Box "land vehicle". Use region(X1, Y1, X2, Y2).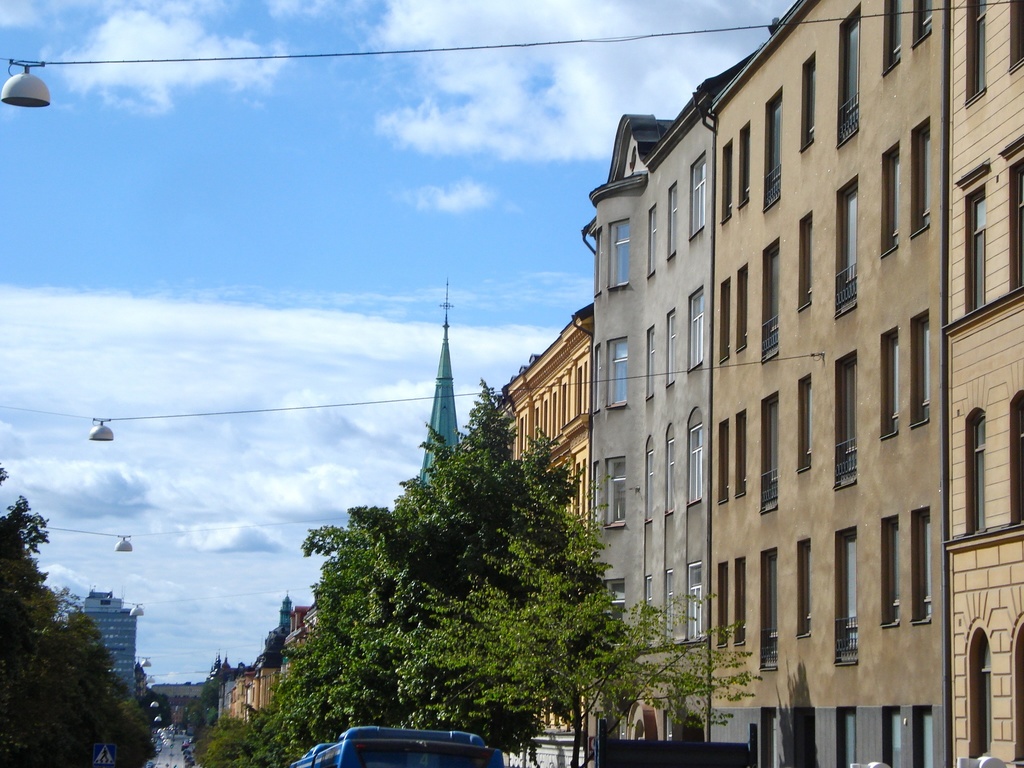
region(291, 721, 508, 767).
